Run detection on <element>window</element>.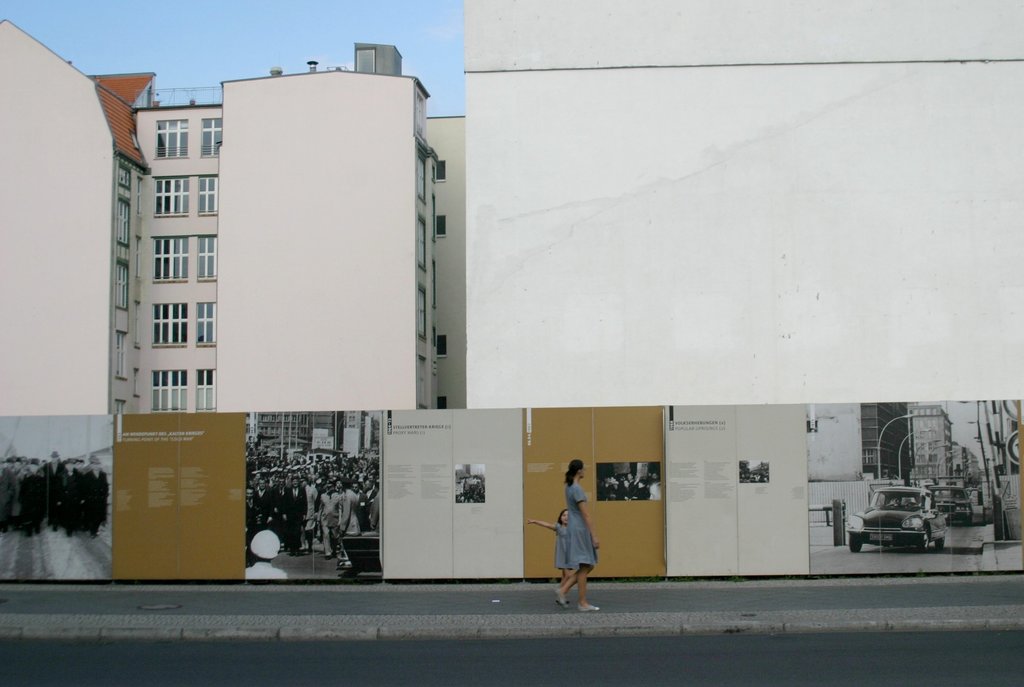
Result: [left=156, top=237, right=187, bottom=282].
